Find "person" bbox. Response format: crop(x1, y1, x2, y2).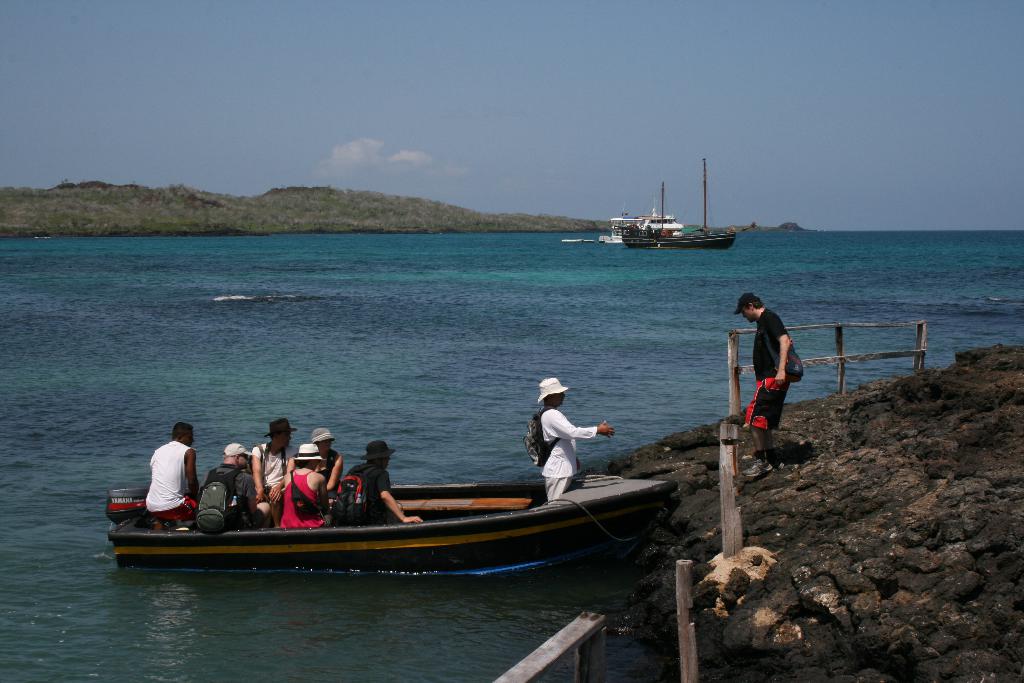
crop(306, 424, 347, 495).
